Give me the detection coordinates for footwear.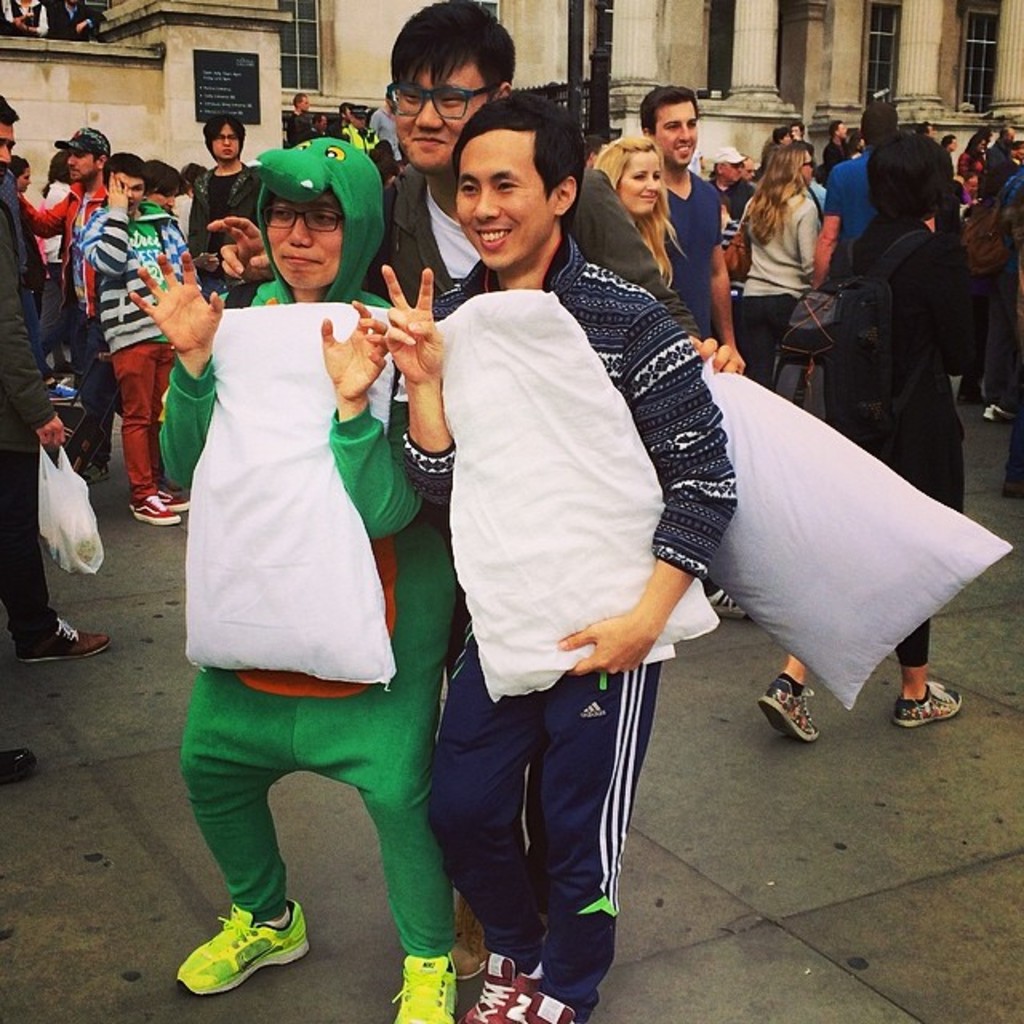
left=11, top=618, right=109, bottom=664.
